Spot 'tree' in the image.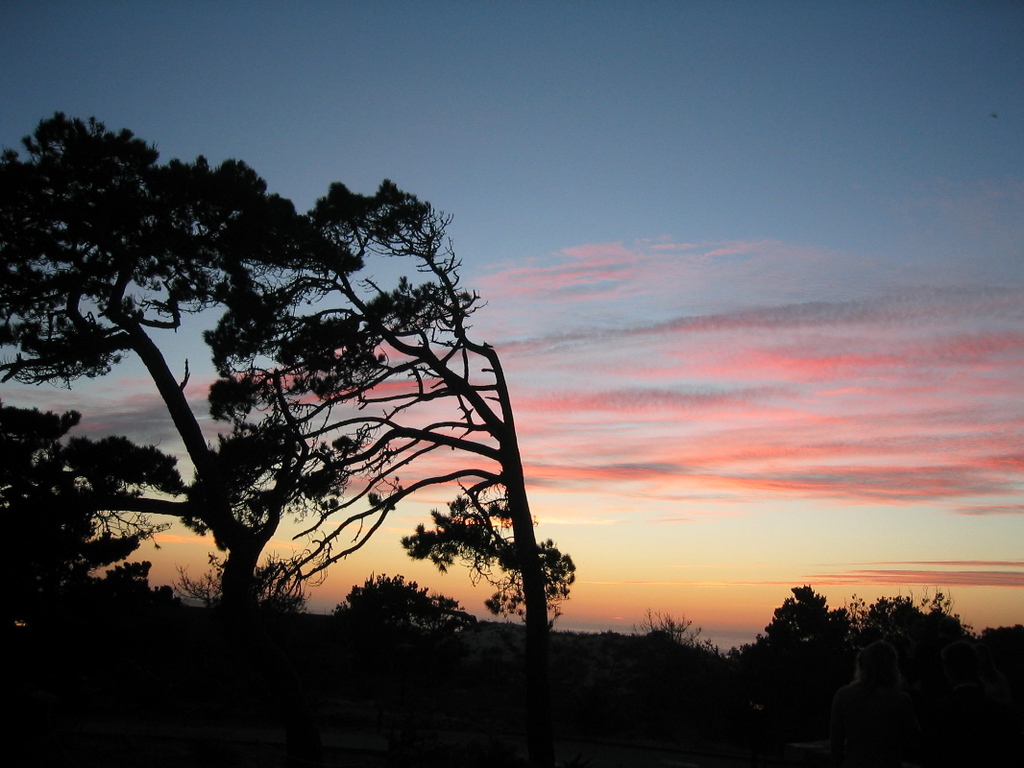
'tree' found at detection(176, 553, 306, 620).
